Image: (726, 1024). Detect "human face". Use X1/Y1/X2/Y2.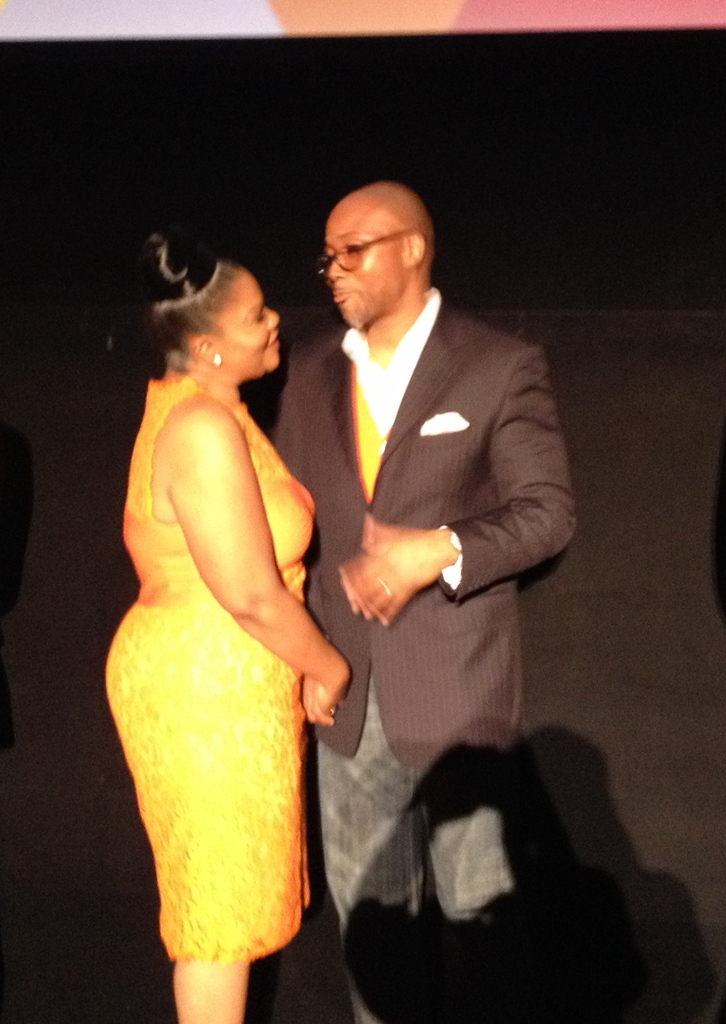
318/200/406/326.
